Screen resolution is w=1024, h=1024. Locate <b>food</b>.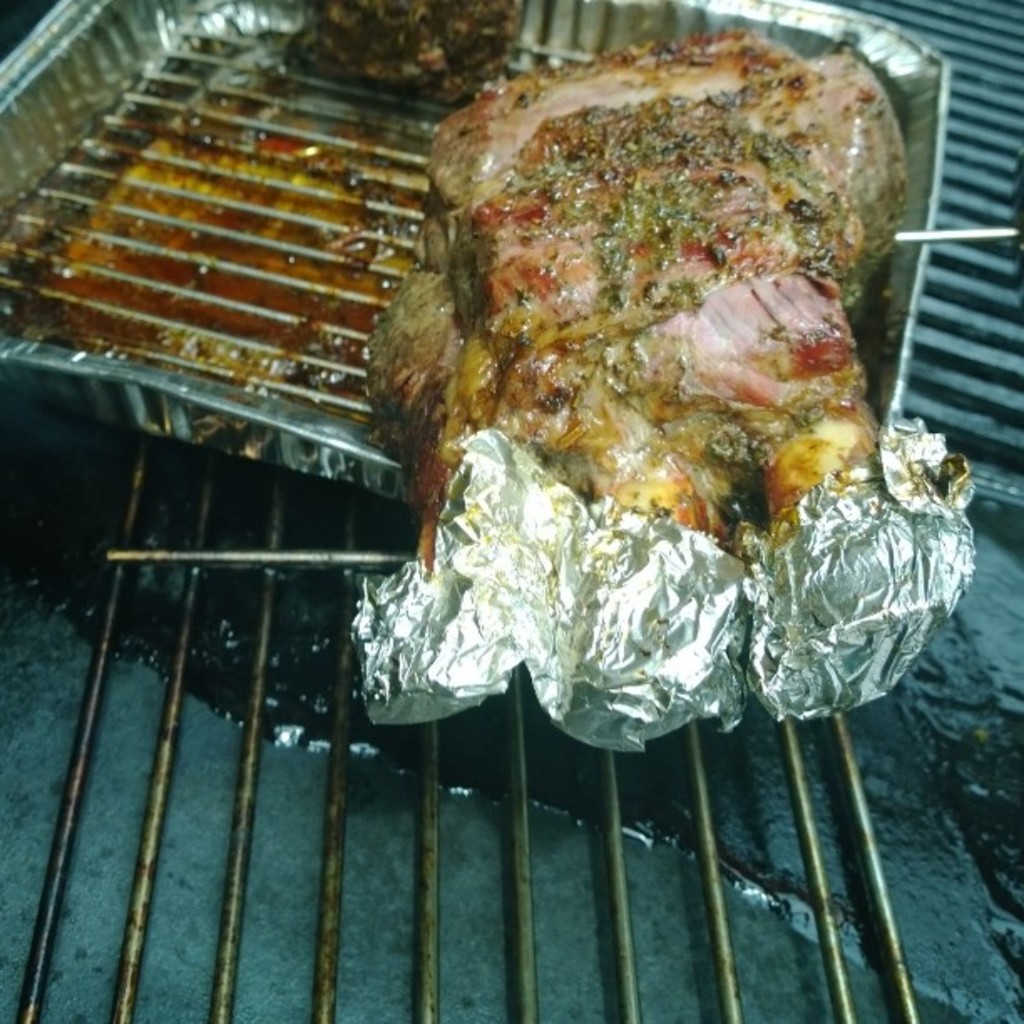
select_region(293, 0, 530, 105).
